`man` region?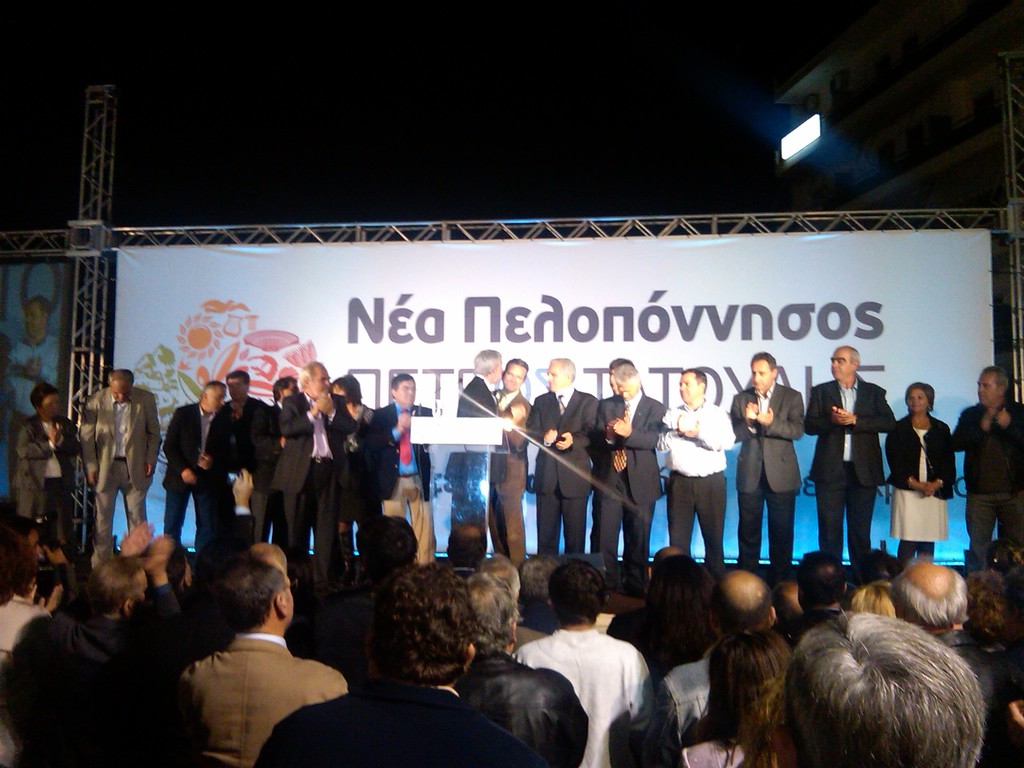
BBox(952, 367, 1023, 577)
